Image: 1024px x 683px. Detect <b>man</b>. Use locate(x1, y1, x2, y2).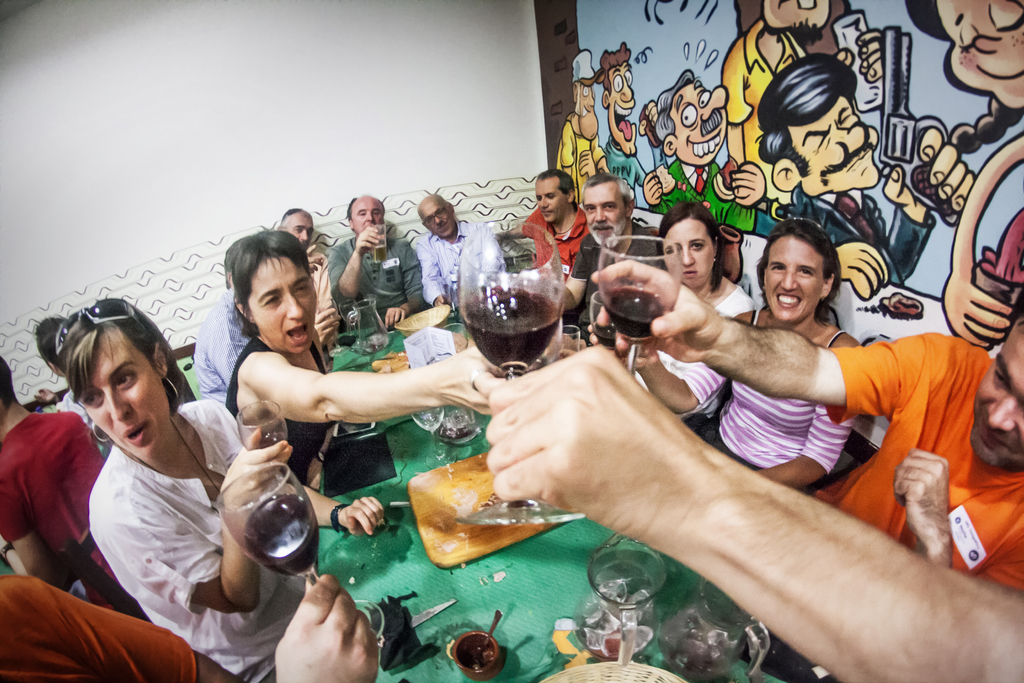
locate(655, 67, 767, 236).
